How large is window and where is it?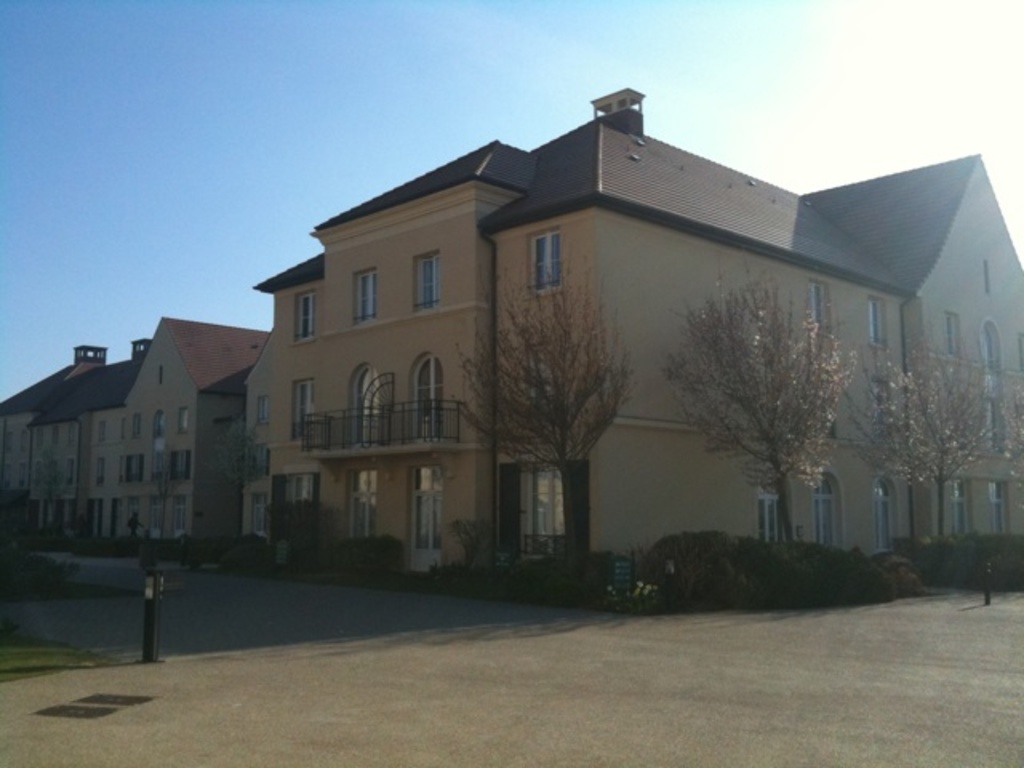
Bounding box: rect(414, 250, 442, 312).
